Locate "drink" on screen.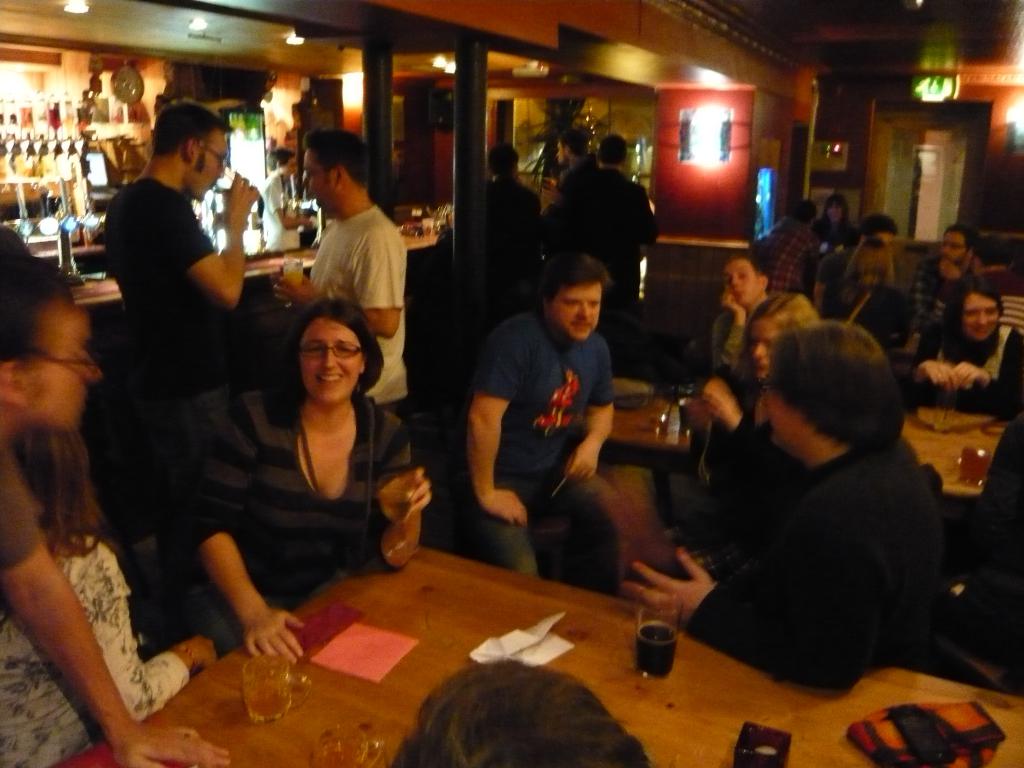
On screen at box=[49, 110, 60, 130].
